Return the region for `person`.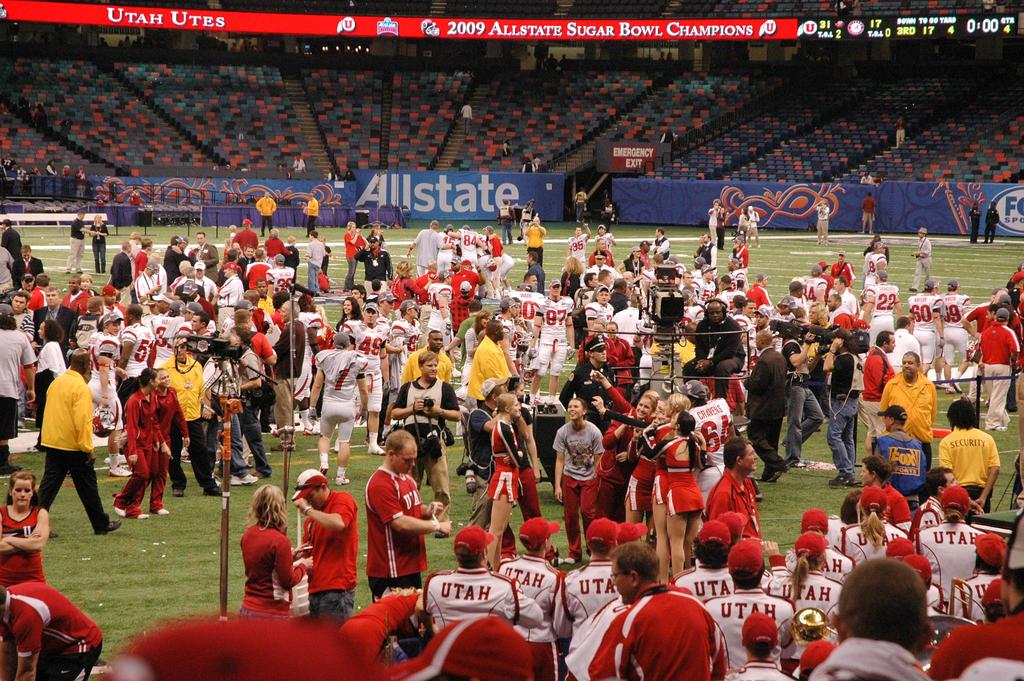
select_region(497, 196, 518, 244).
